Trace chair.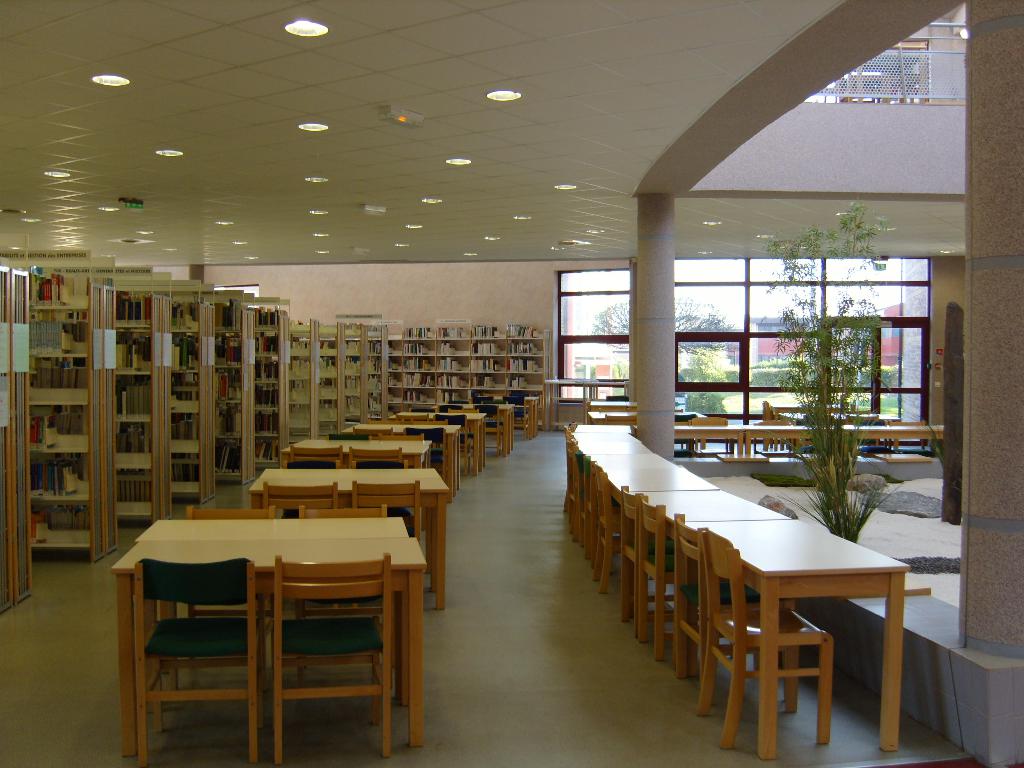
Traced to (x1=637, y1=491, x2=719, y2=661).
